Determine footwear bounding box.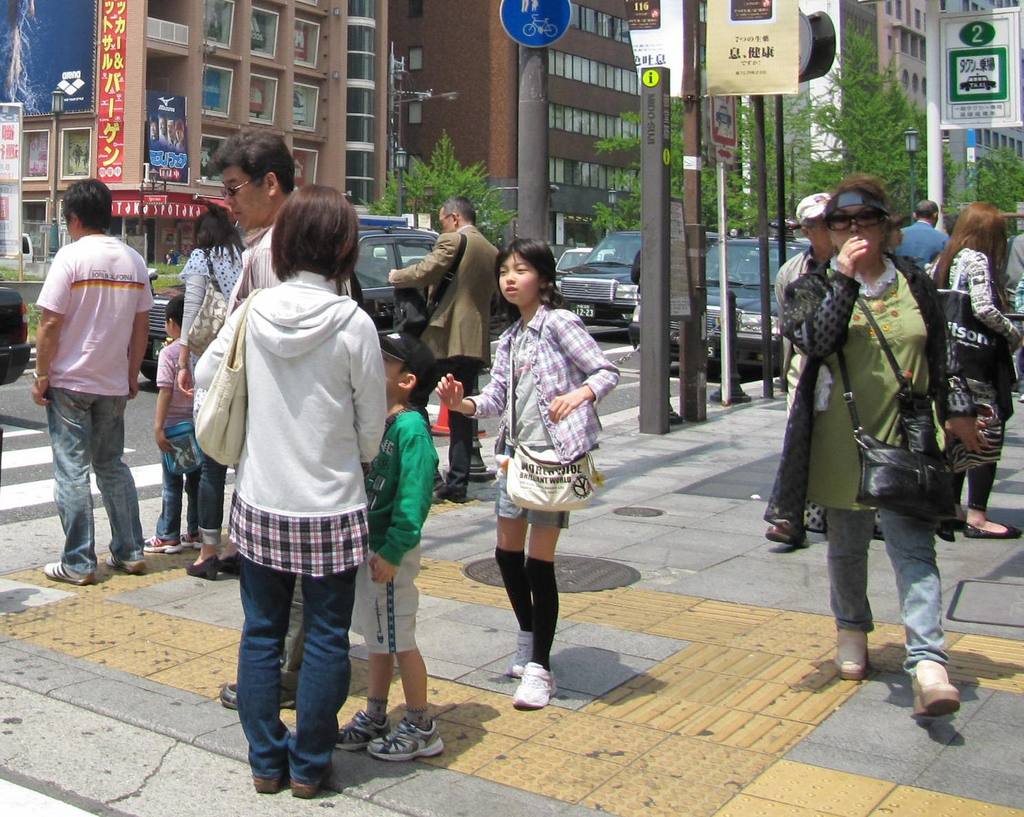
Determined: locate(963, 518, 1023, 541).
